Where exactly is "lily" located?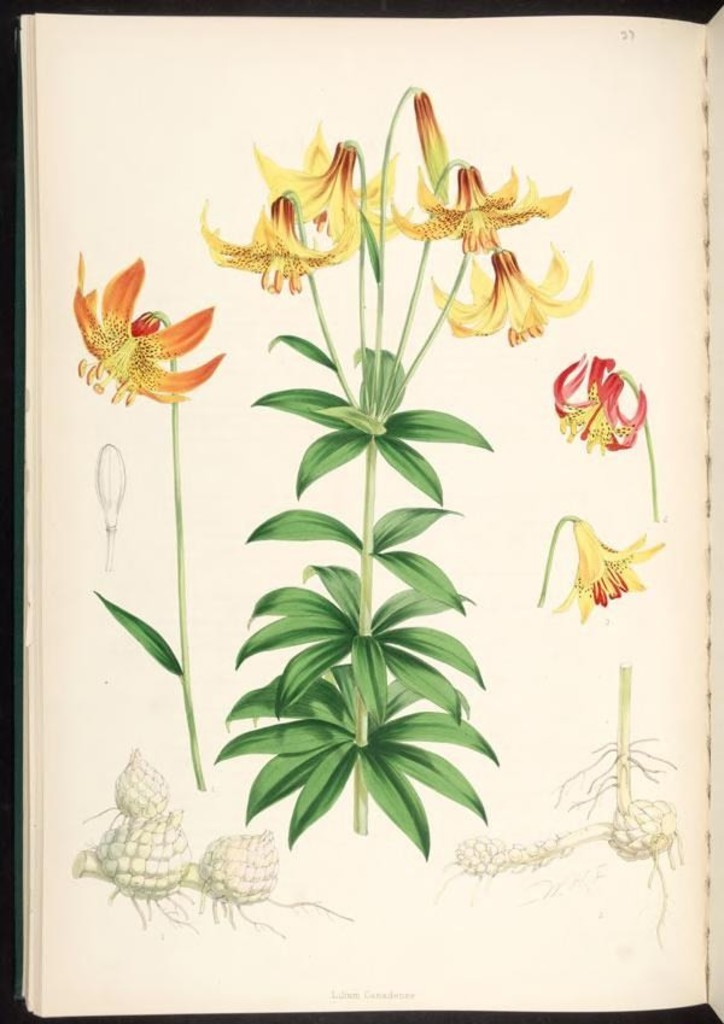
Its bounding box is region(426, 239, 595, 350).
